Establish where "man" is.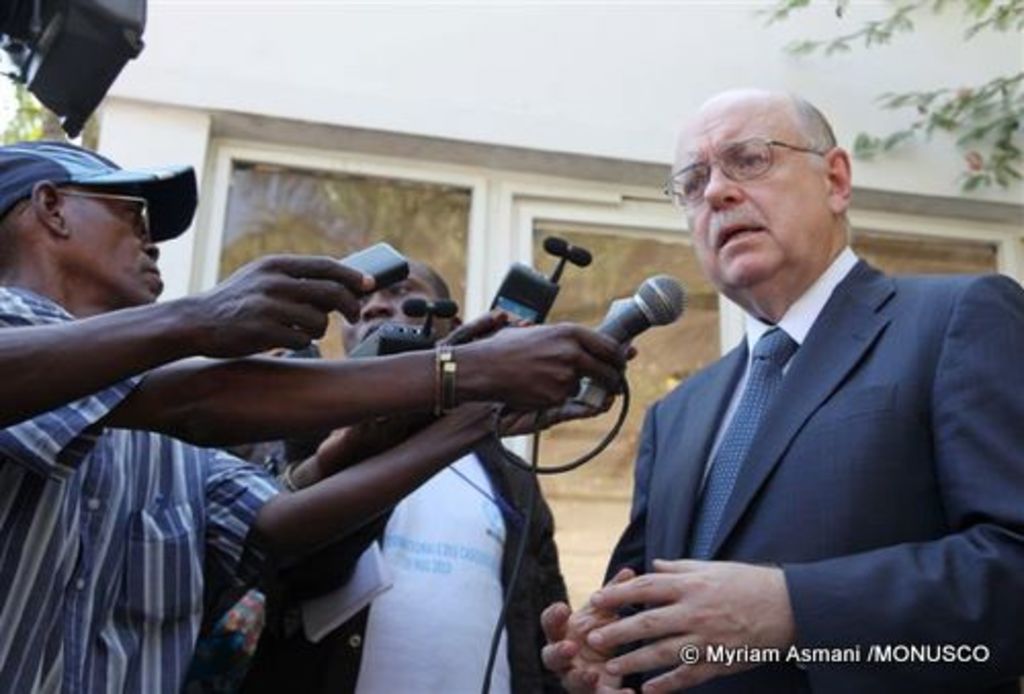
Established at (240, 258, 573, 692).
